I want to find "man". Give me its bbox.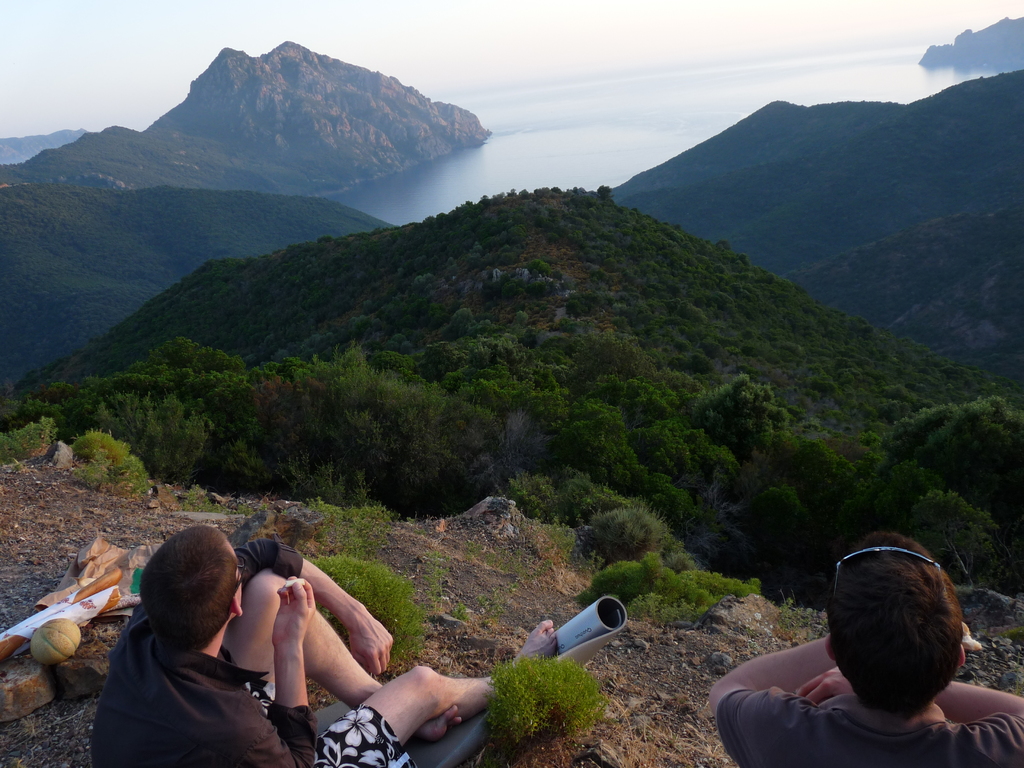
region(698, 550, 1023, 767).
